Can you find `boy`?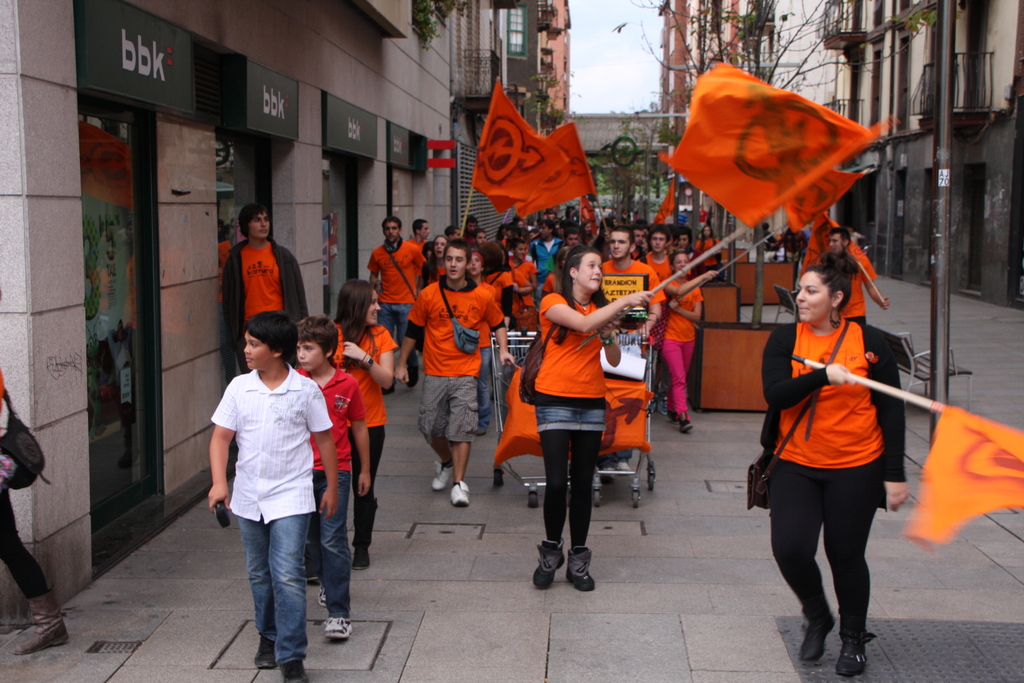
Yes, bounding box: locate(600, 223, 665, 483).
